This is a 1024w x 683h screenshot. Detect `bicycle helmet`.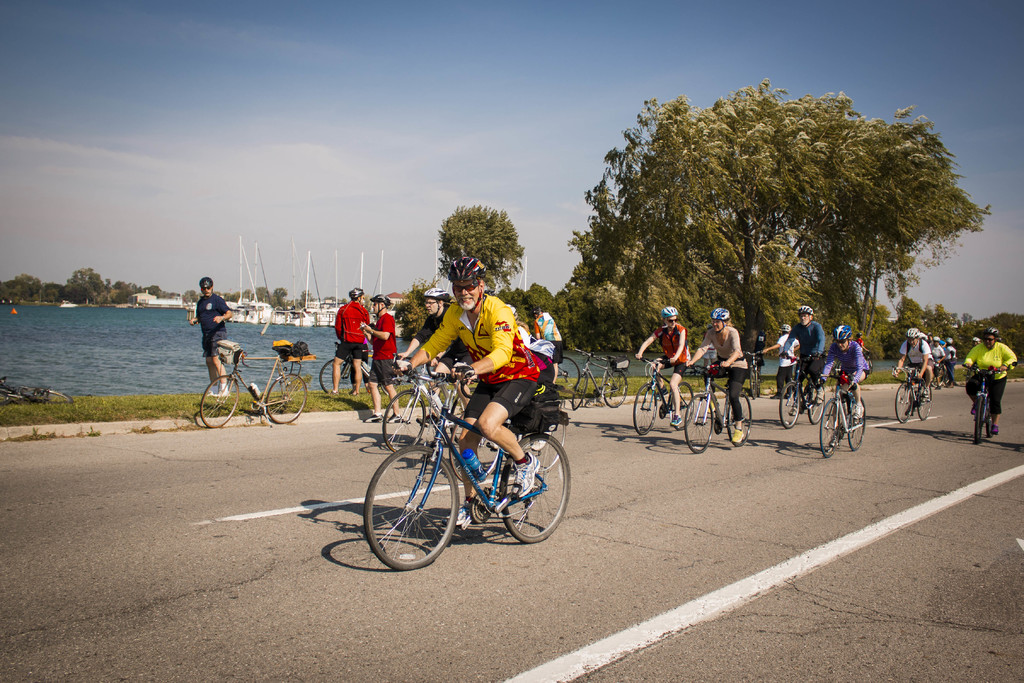
[left=371, top=294, right=385, bottom=306].
